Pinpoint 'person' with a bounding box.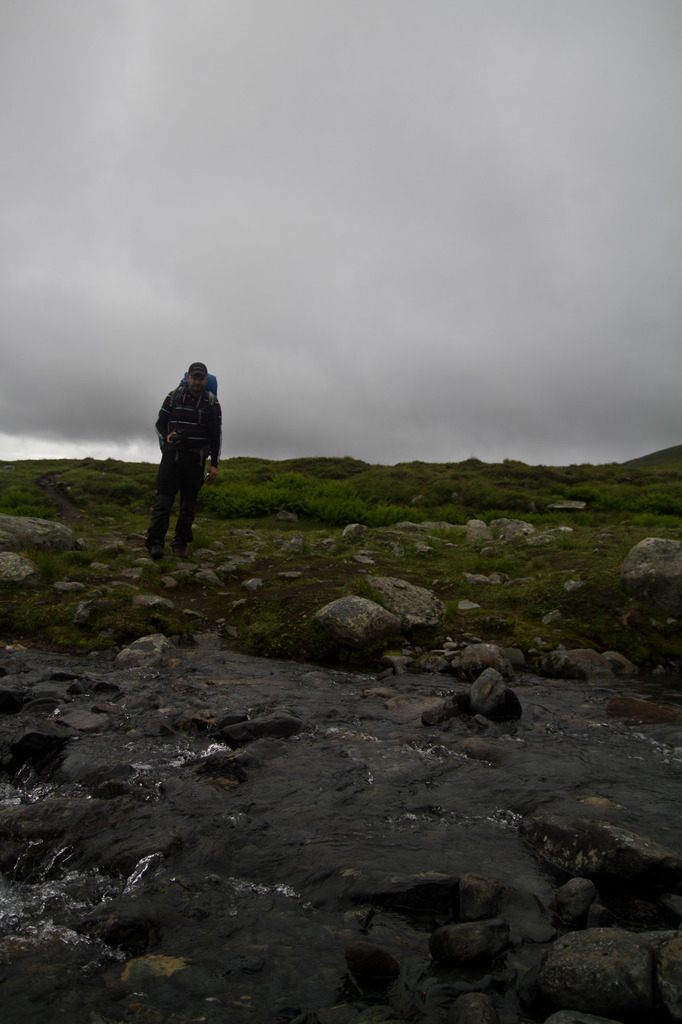
box(147, 362, 221, 545).
